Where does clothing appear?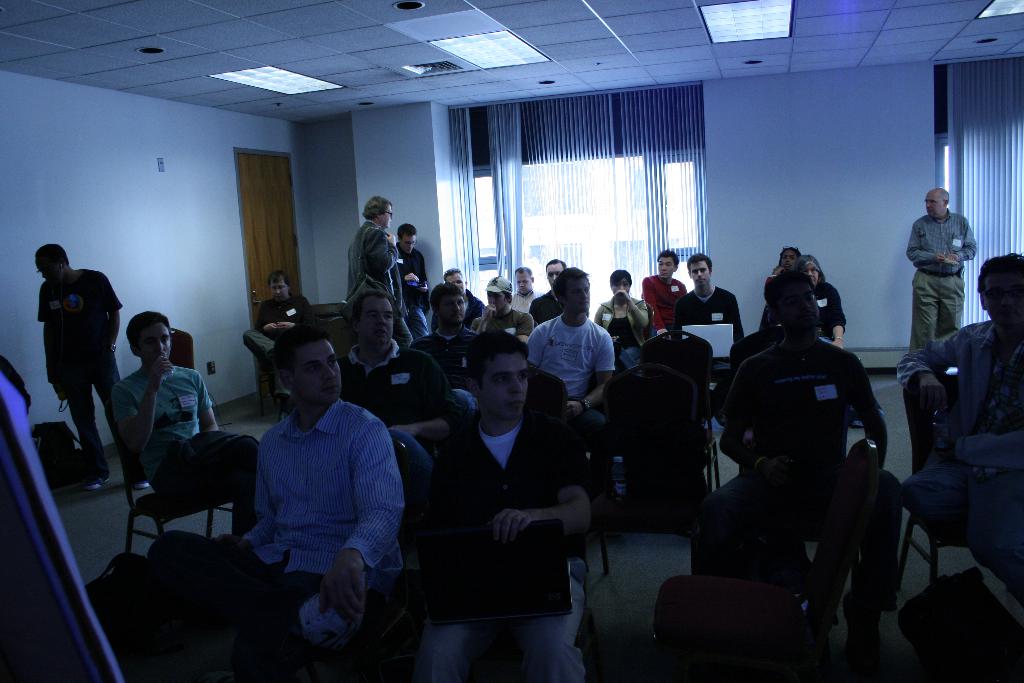
Appears at box(904, 203, 981, 348).
